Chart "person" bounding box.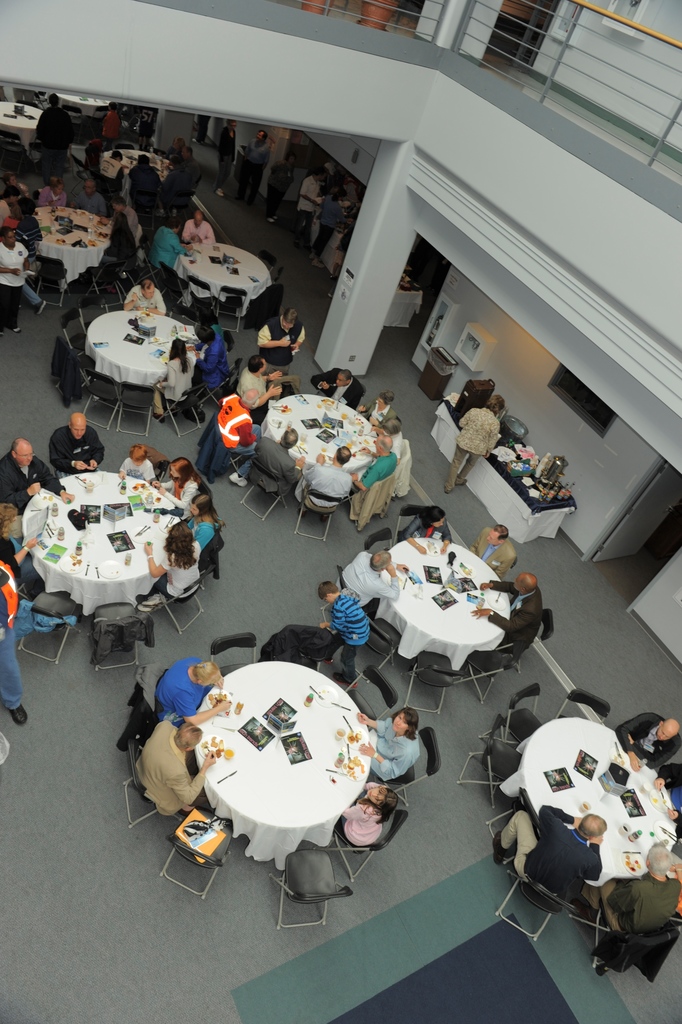
Charted: (106, 95, 125, 142).
